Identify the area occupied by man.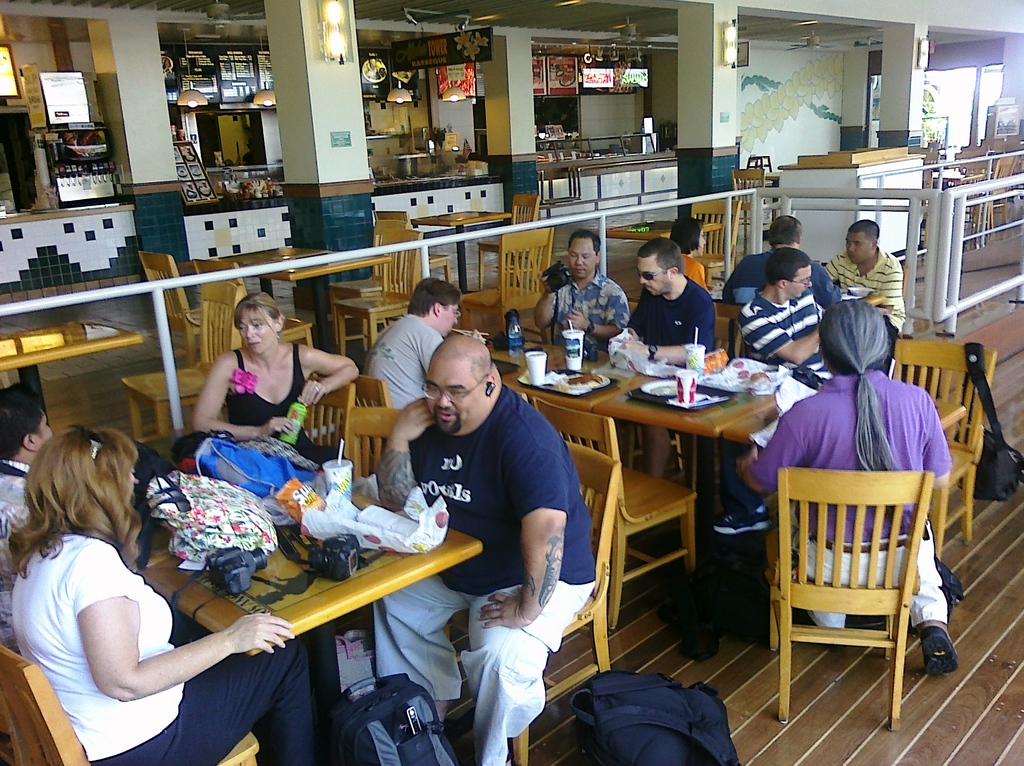
Area: 534/232/626/351.
